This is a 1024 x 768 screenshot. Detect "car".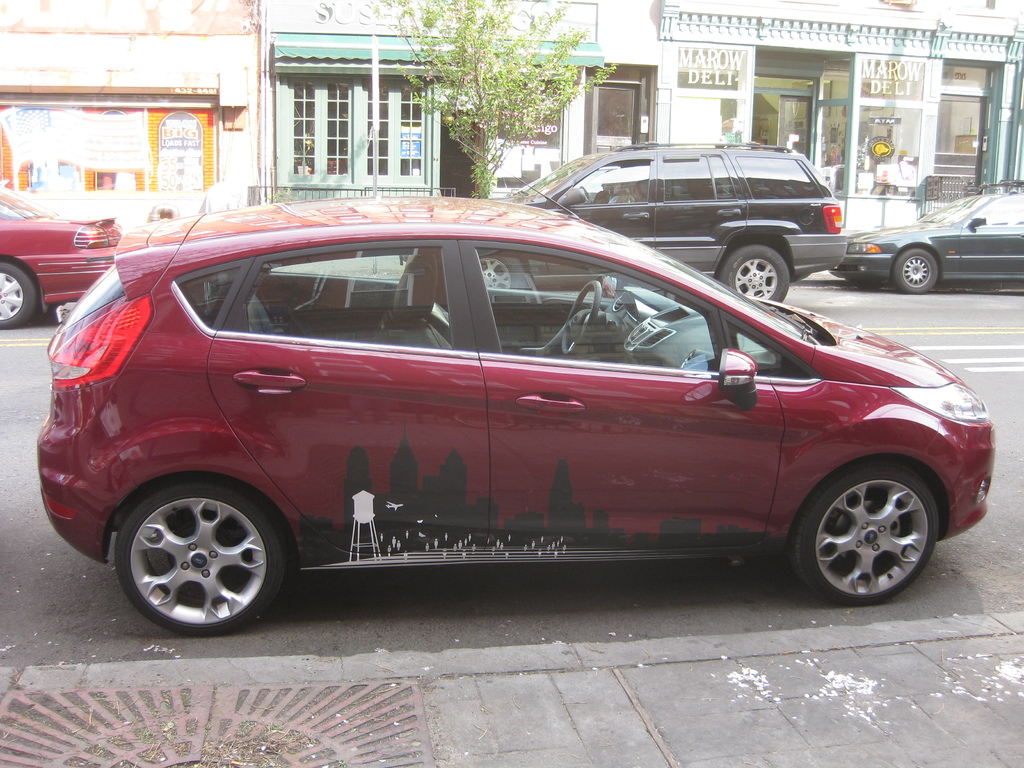
region(26, 121, 996, 636).
